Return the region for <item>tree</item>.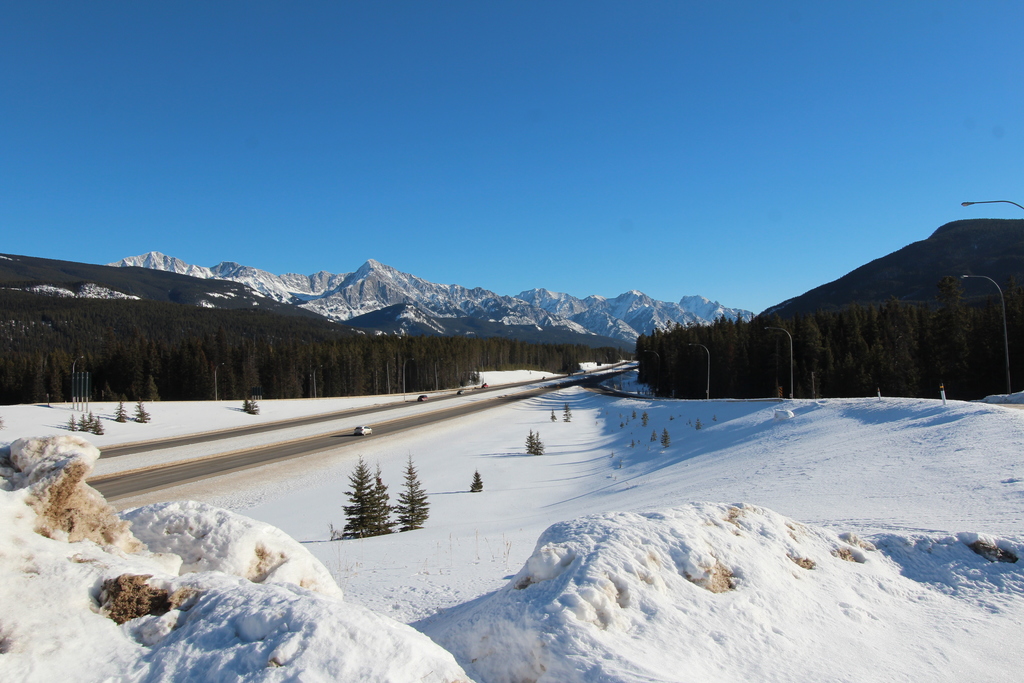
bbox(472, 471, 488, 493).
